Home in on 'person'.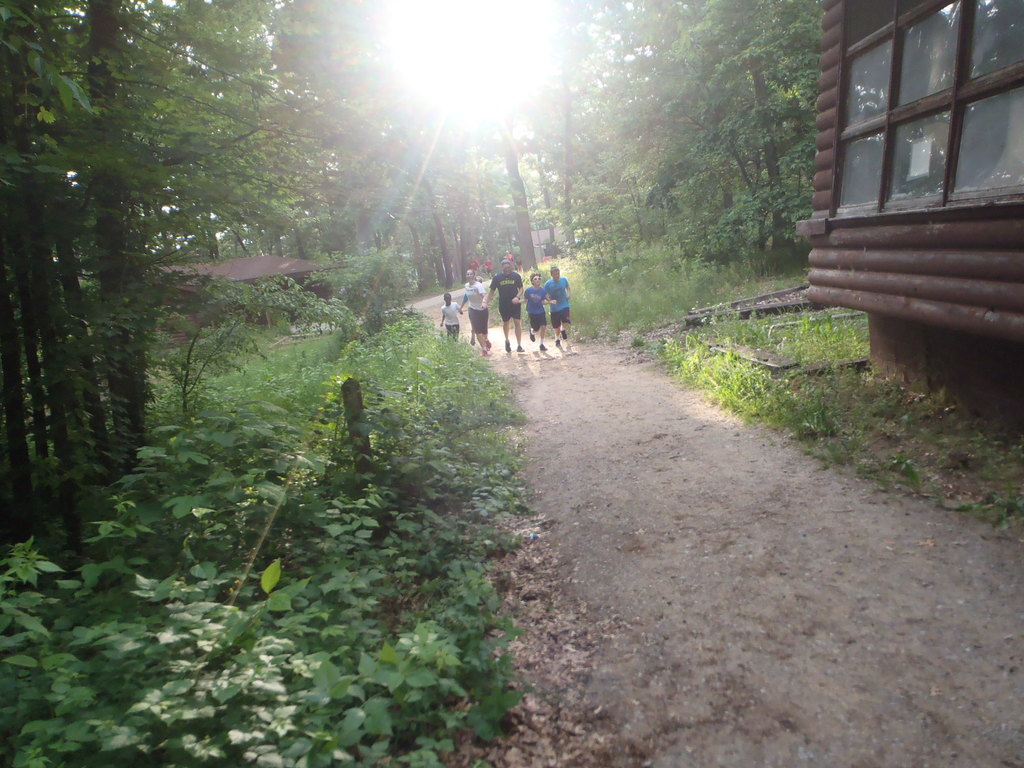
Homed in at 456/271/495/355.
